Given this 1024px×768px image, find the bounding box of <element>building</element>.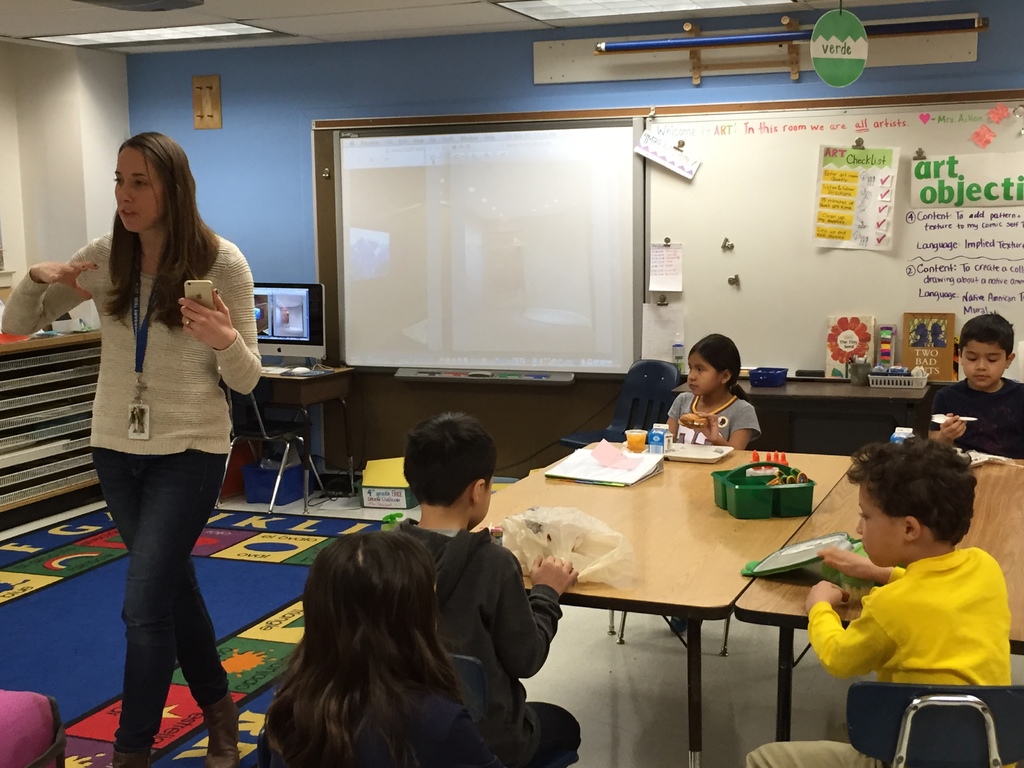
[x1=1, y1=0, x2=1023, y2=767].
